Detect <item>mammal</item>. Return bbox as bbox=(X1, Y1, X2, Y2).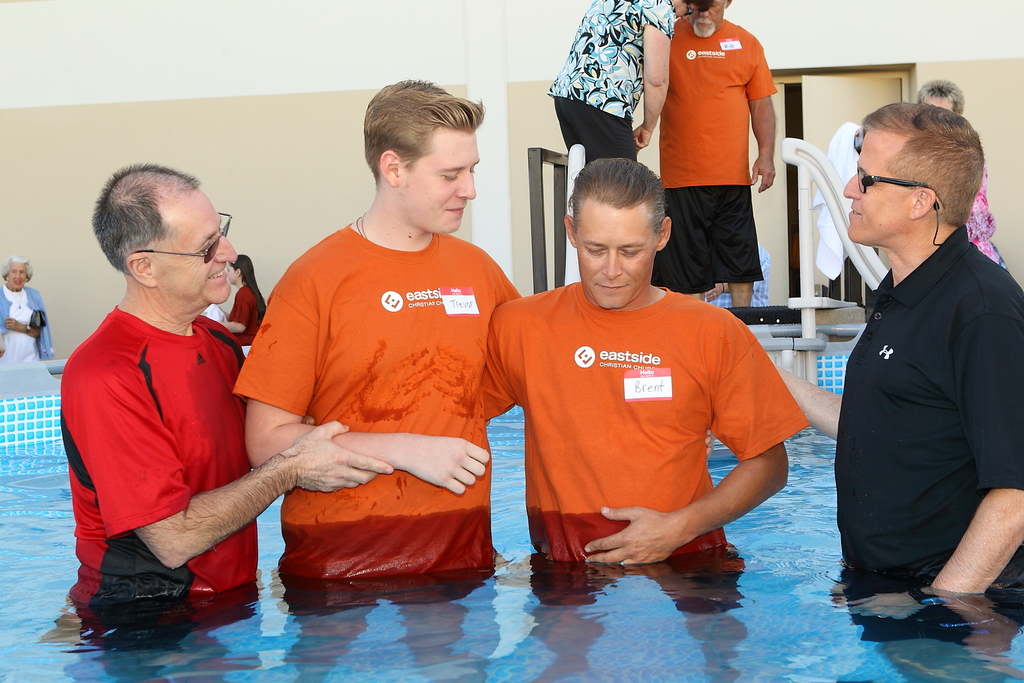
bbox=(0, 251, 50, 363).
